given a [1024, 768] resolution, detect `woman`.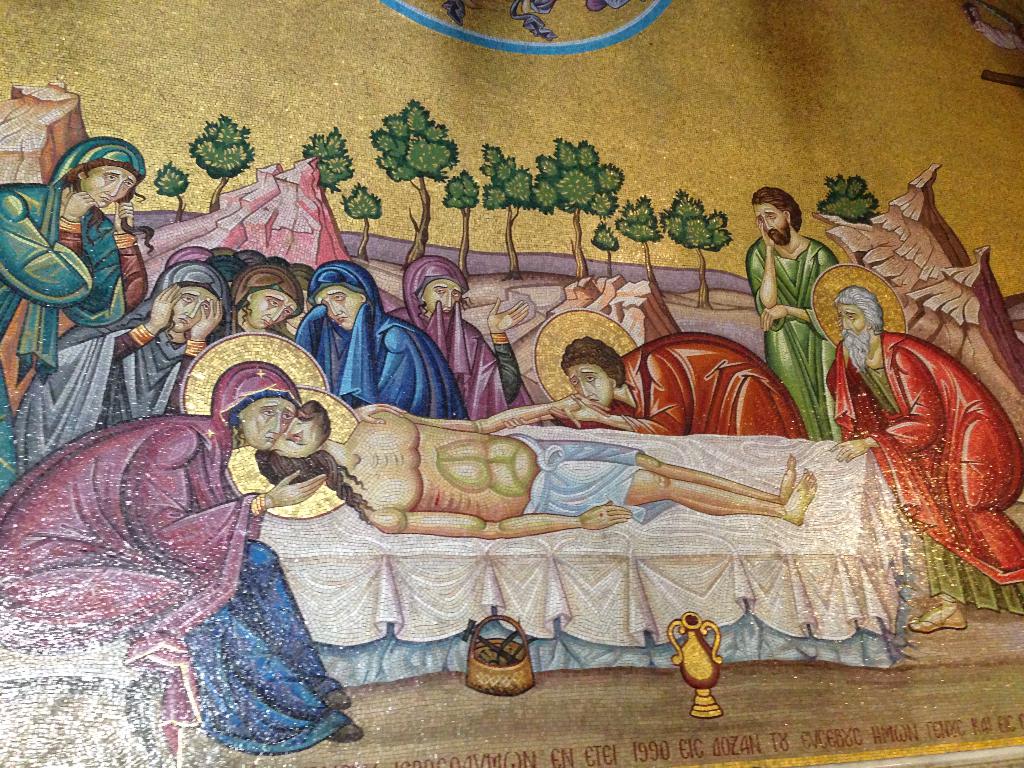
295/255/467/421.
